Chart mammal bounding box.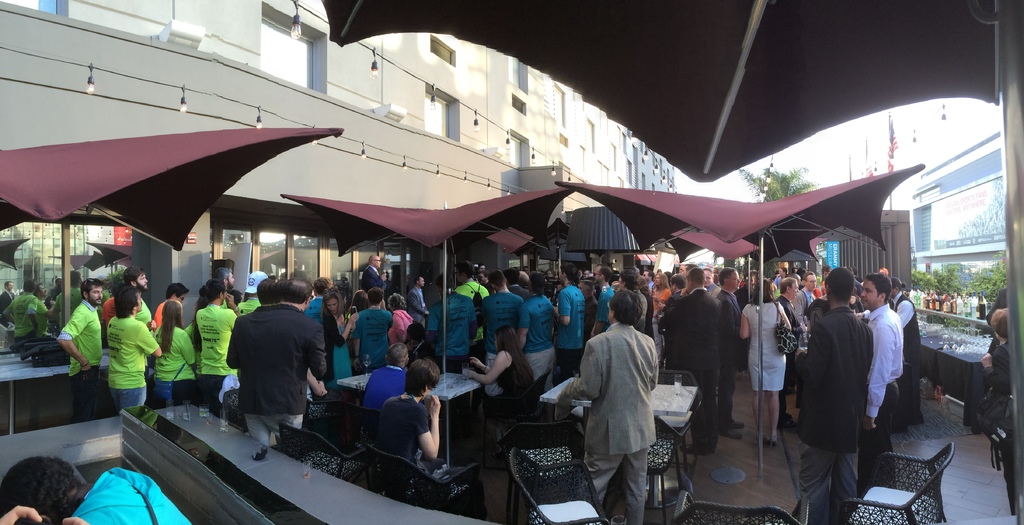
Charted: Rect(461, 256, 490, 341).
